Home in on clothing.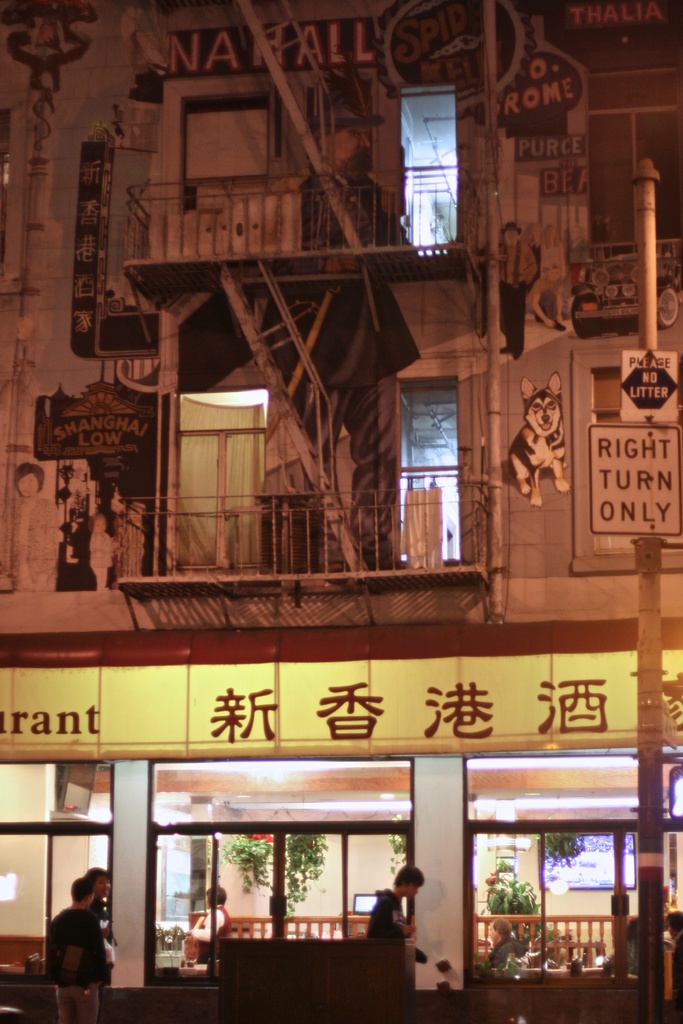
Homed in at detection(45, 910, 108, 984).
